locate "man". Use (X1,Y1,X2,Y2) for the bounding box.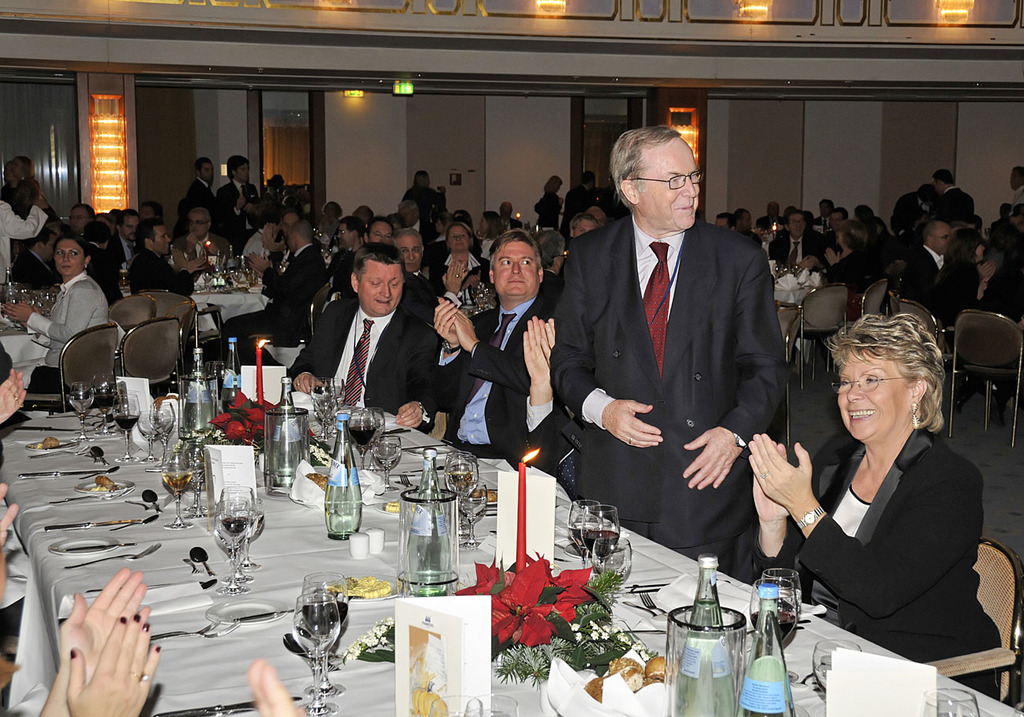
(66,202,92,242).
